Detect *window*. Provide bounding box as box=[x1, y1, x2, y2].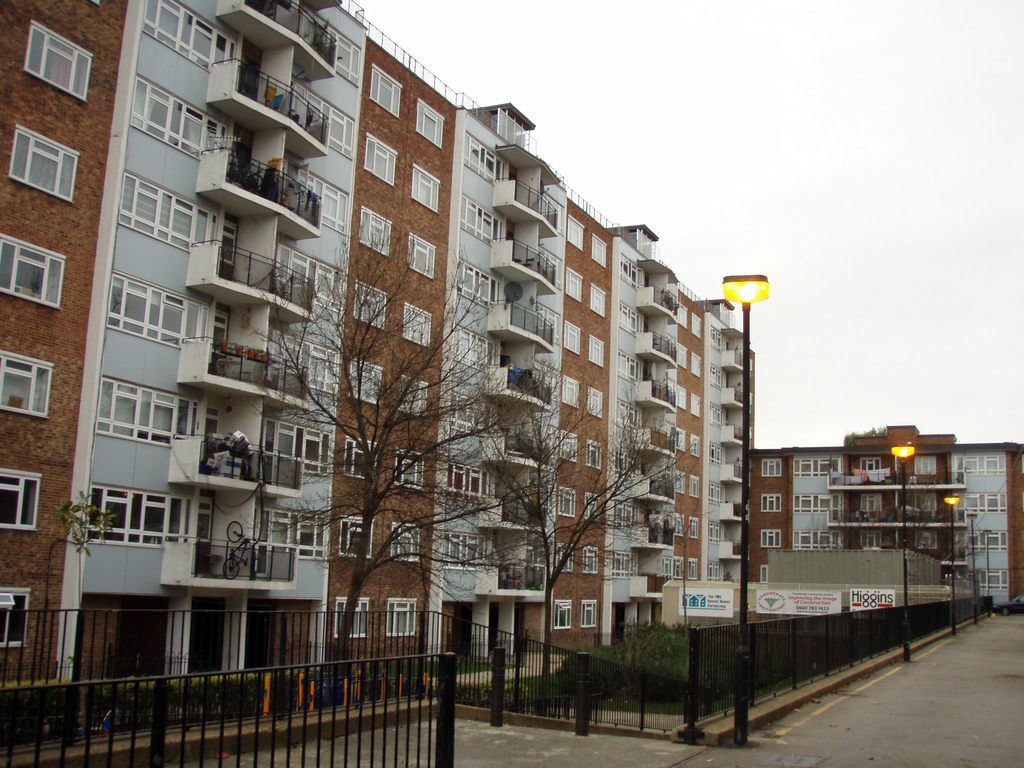
box=[455, 258, 503, 305].
